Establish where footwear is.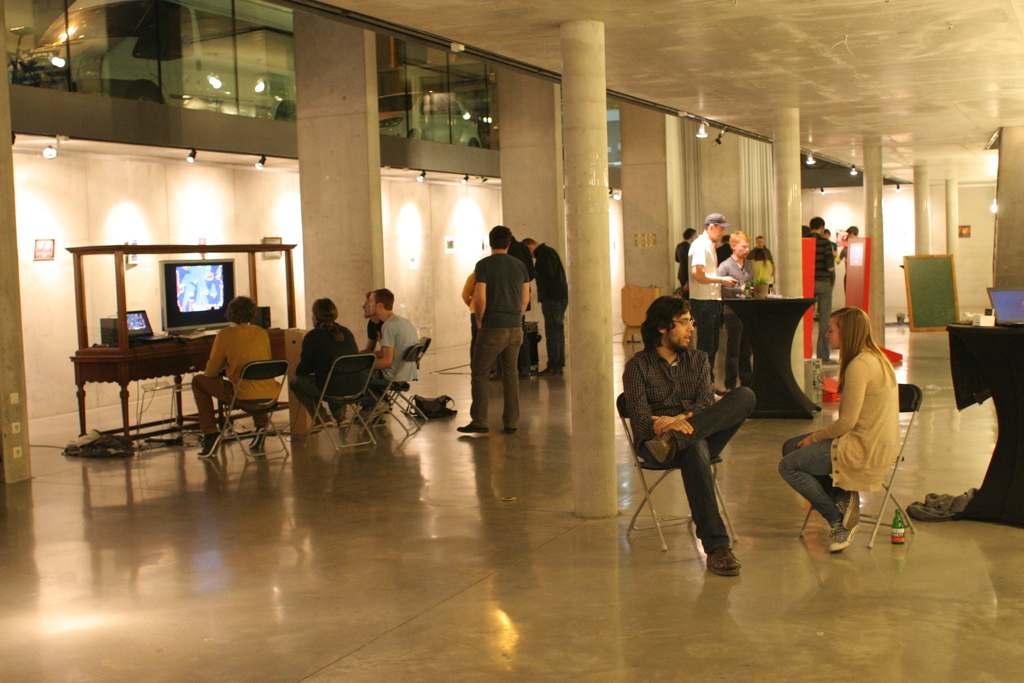
Established at l=252, t=425, r=269, b=453.
